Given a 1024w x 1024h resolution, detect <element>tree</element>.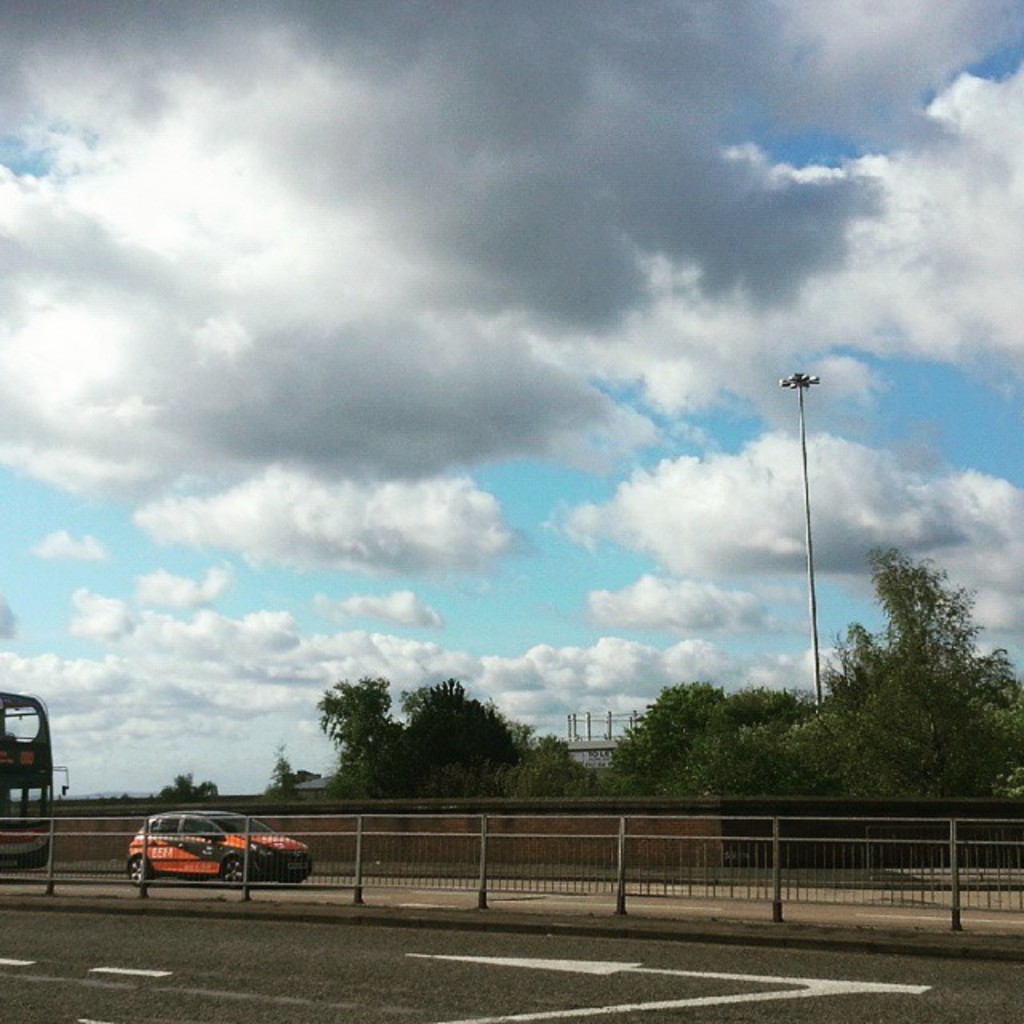
[262,747,306,798].
